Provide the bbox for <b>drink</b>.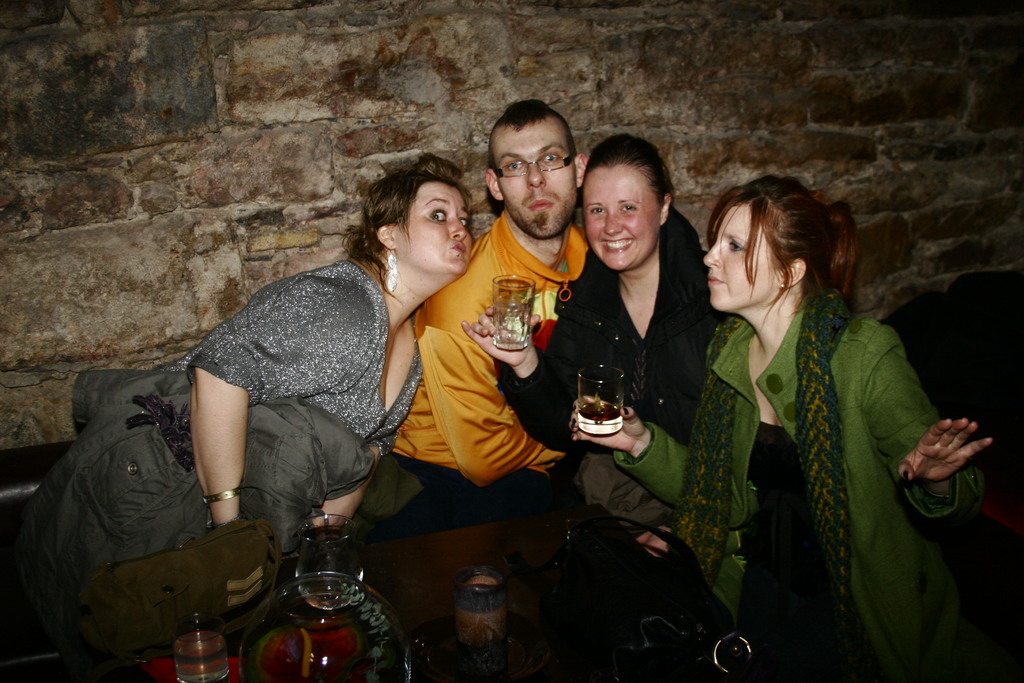
<box>493,277,534,350</box>.
